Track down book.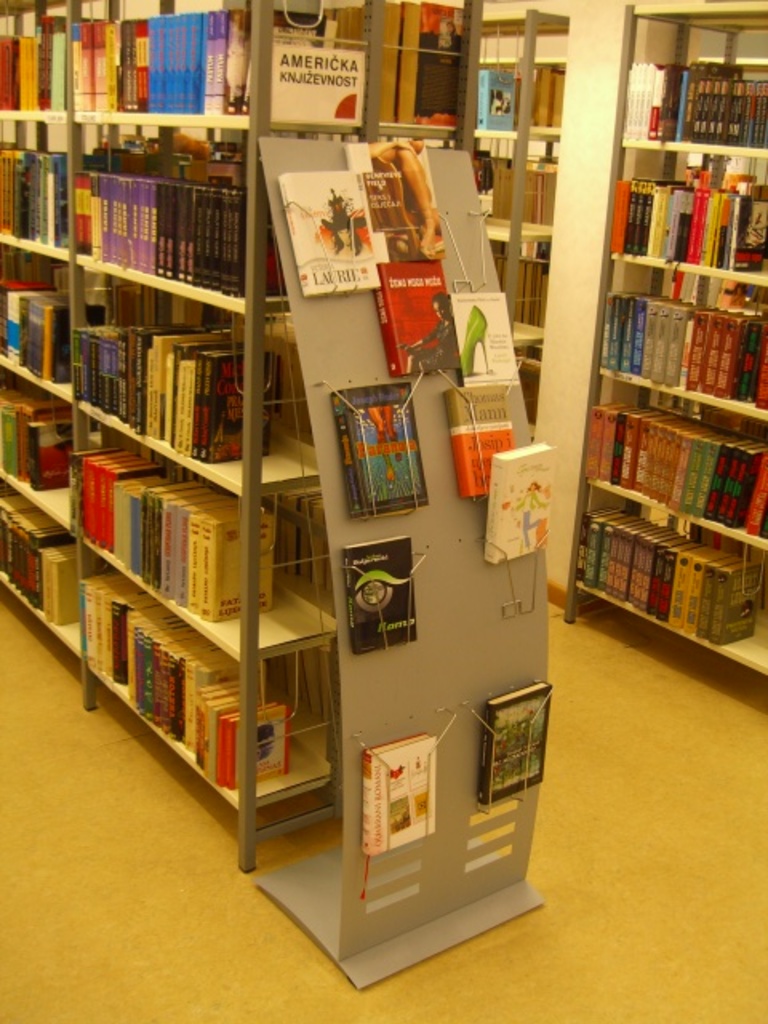
Tracked to bbox=(374, 258, 462, 376).
